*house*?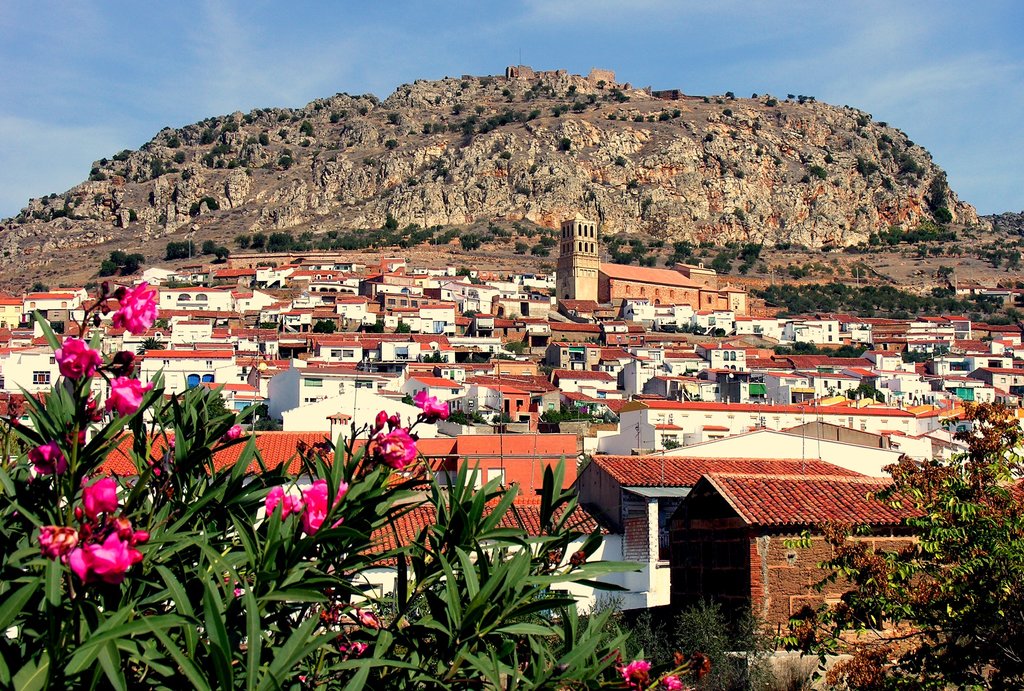
detection(276, 359, 362, 375)
